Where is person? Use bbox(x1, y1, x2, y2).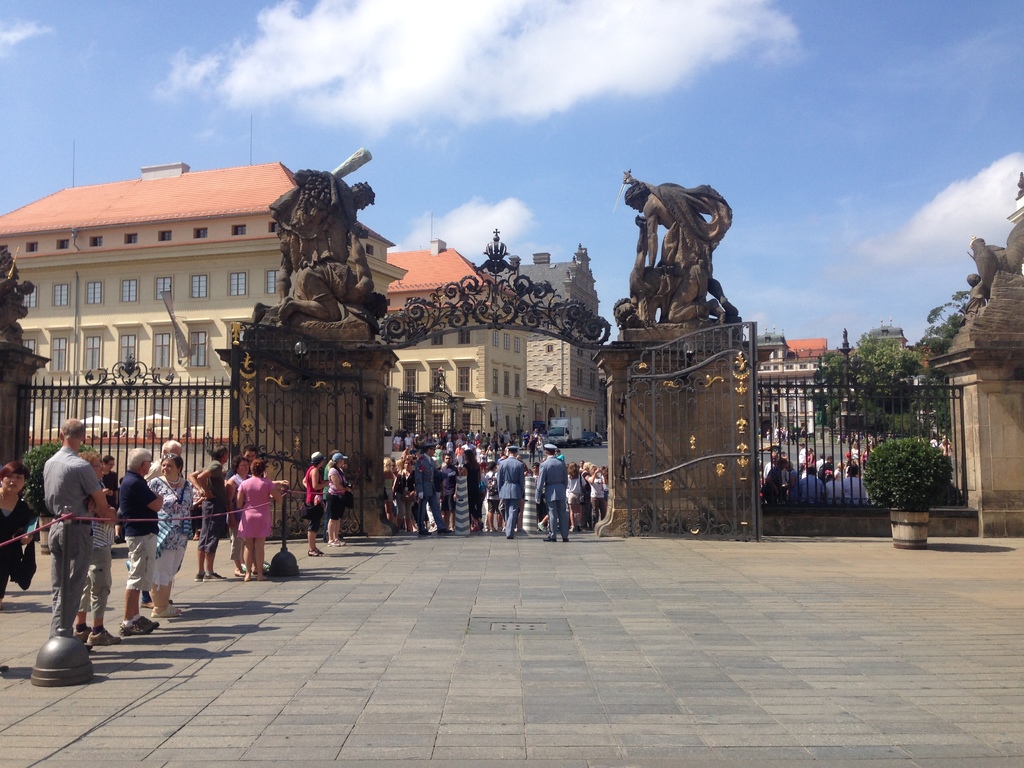
bbox(250, 223, 390, 325).
